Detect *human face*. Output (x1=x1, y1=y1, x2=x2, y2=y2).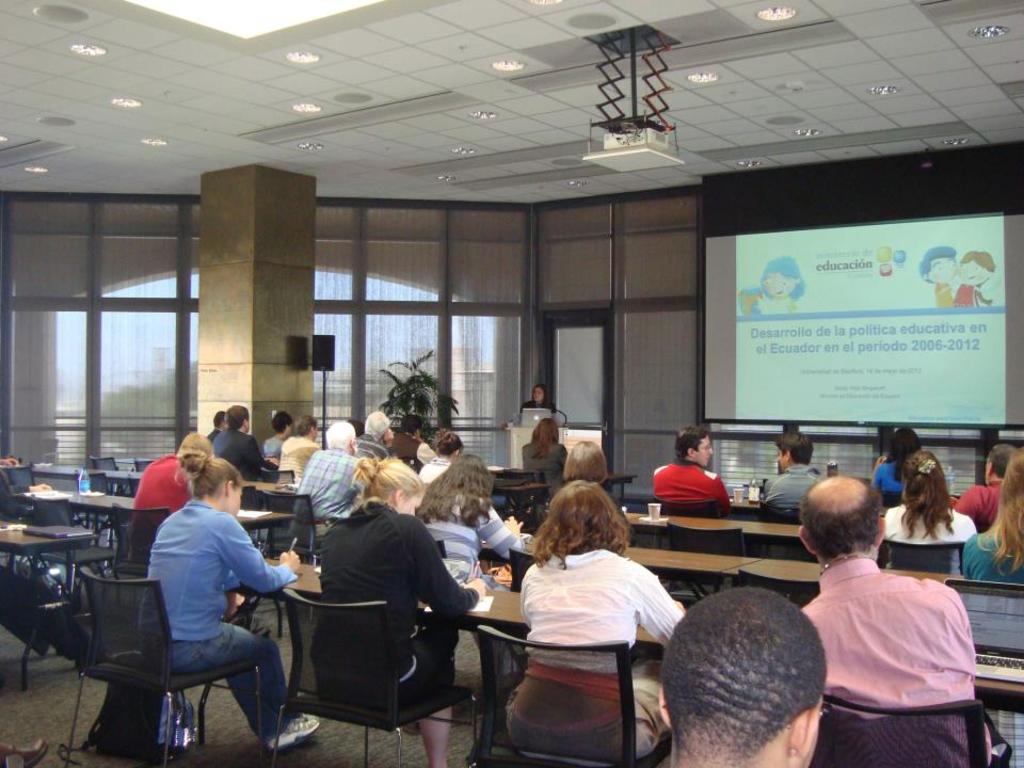
(x1=793, y1=470, x2=887, y2=571).
